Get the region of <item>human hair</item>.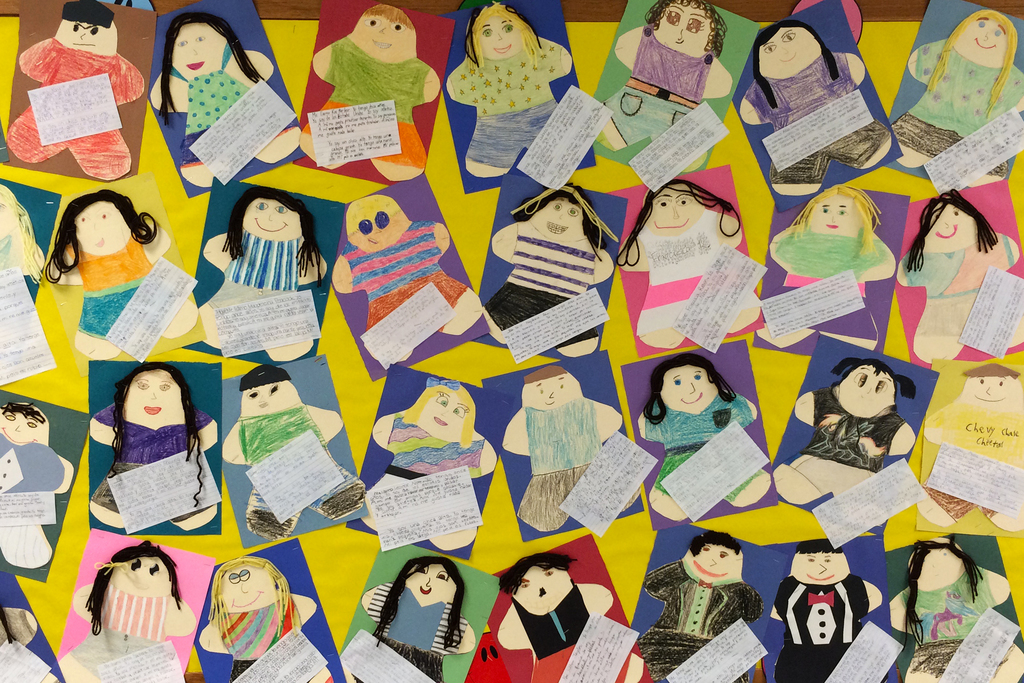
region(614, 176, 744, 273).
